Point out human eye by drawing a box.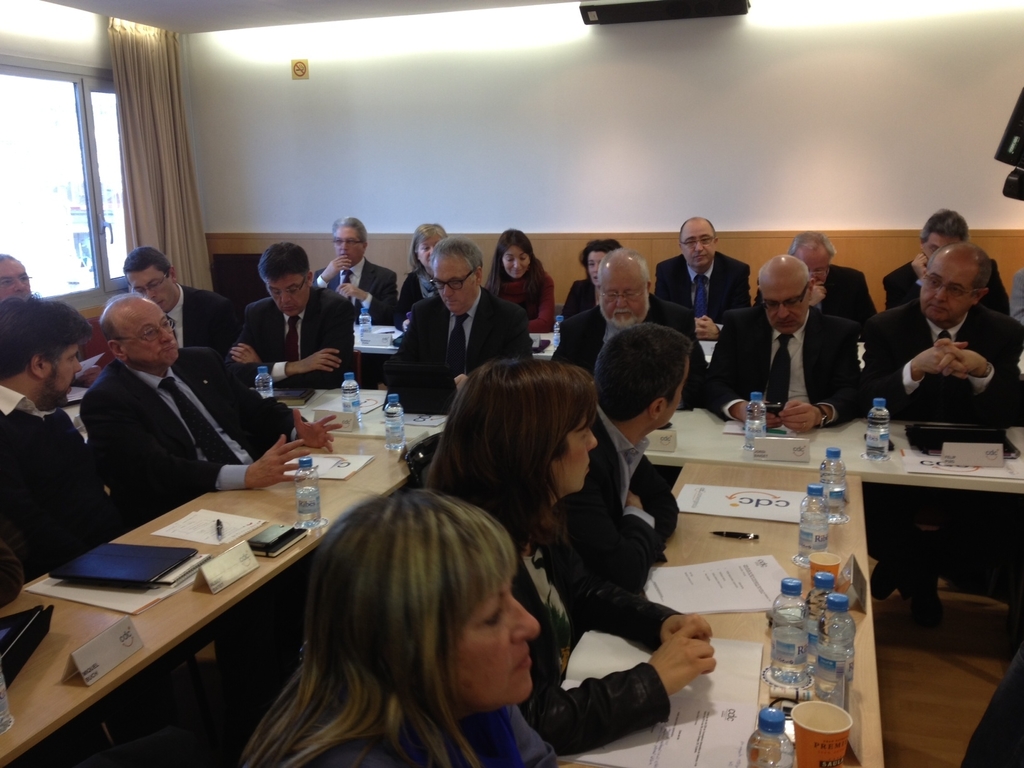
(931, 279, 941, 289).
